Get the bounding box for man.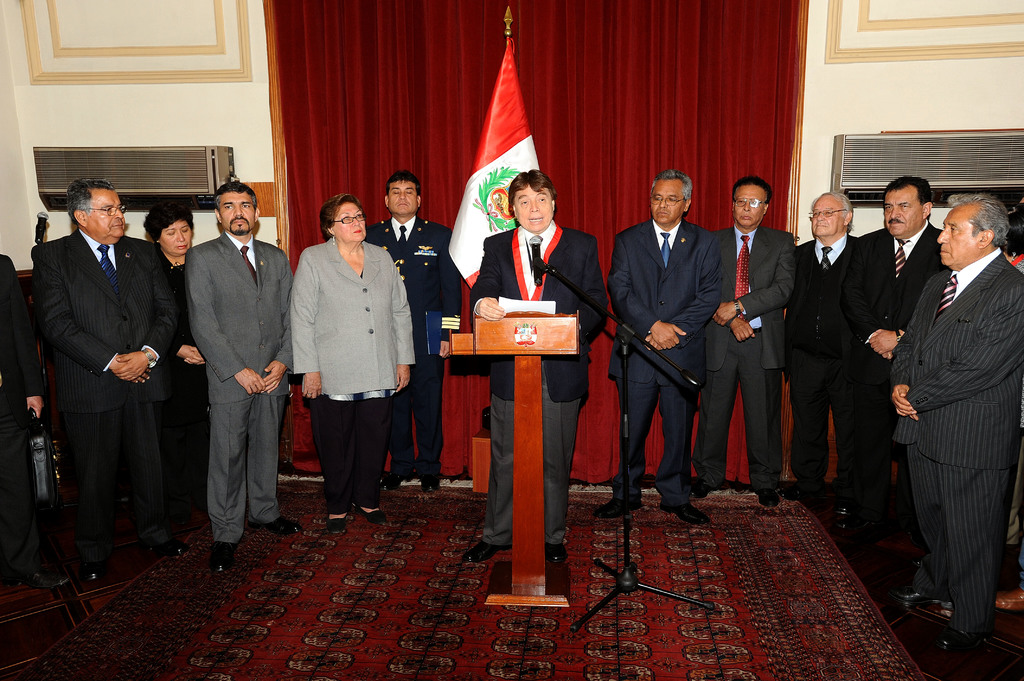
left=836, top=178, right=950, bottom=531.
